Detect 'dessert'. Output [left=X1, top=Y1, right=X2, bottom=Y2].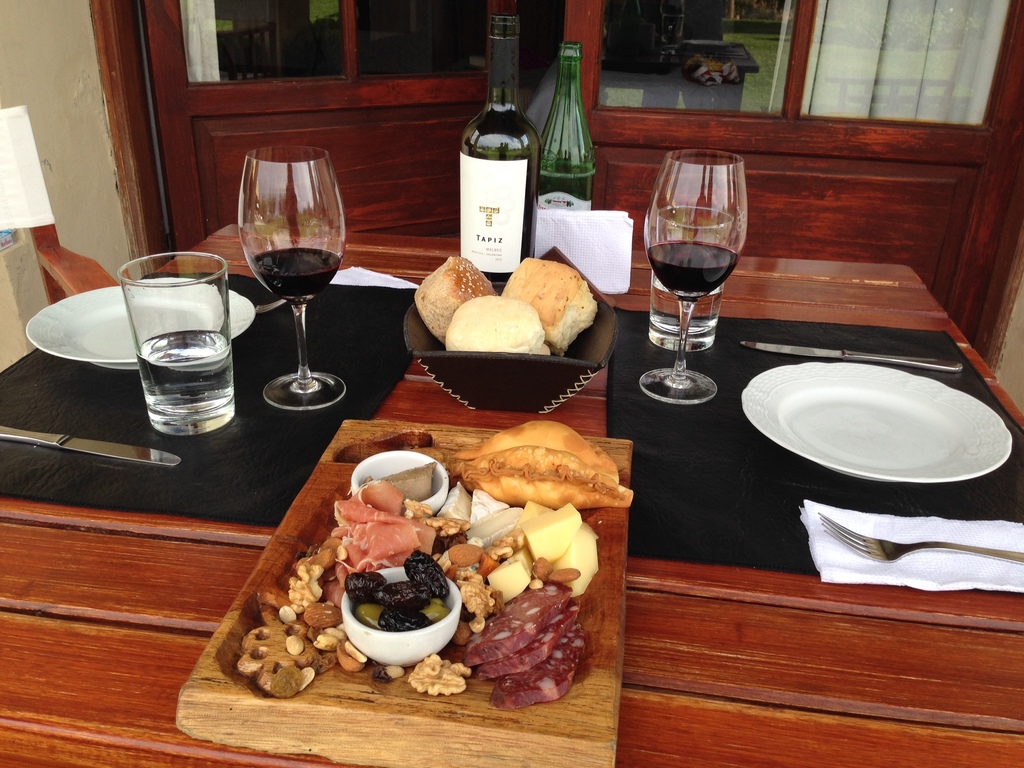
[left=451, top=294, right=546, bottom=358].
